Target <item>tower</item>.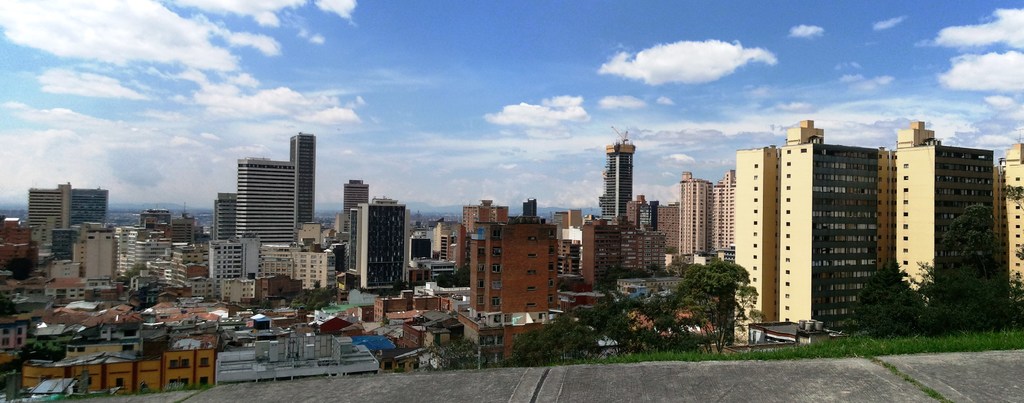
Target region: rect(597, 141, 659, 221).
